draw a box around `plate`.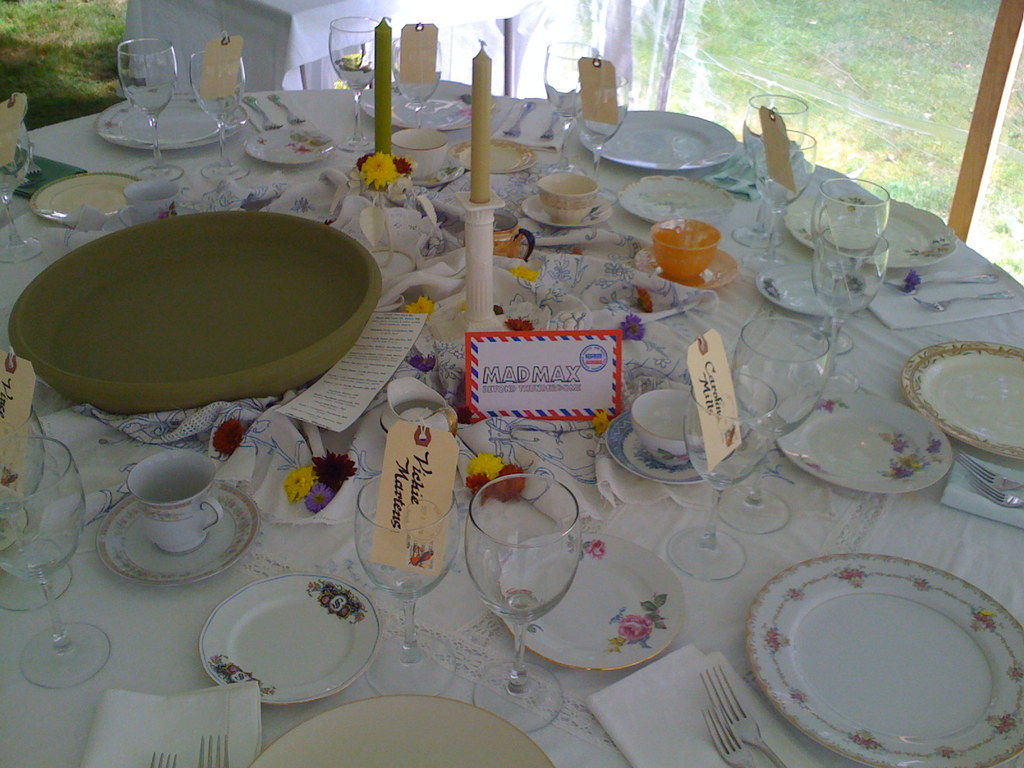
571 108 740 171.
